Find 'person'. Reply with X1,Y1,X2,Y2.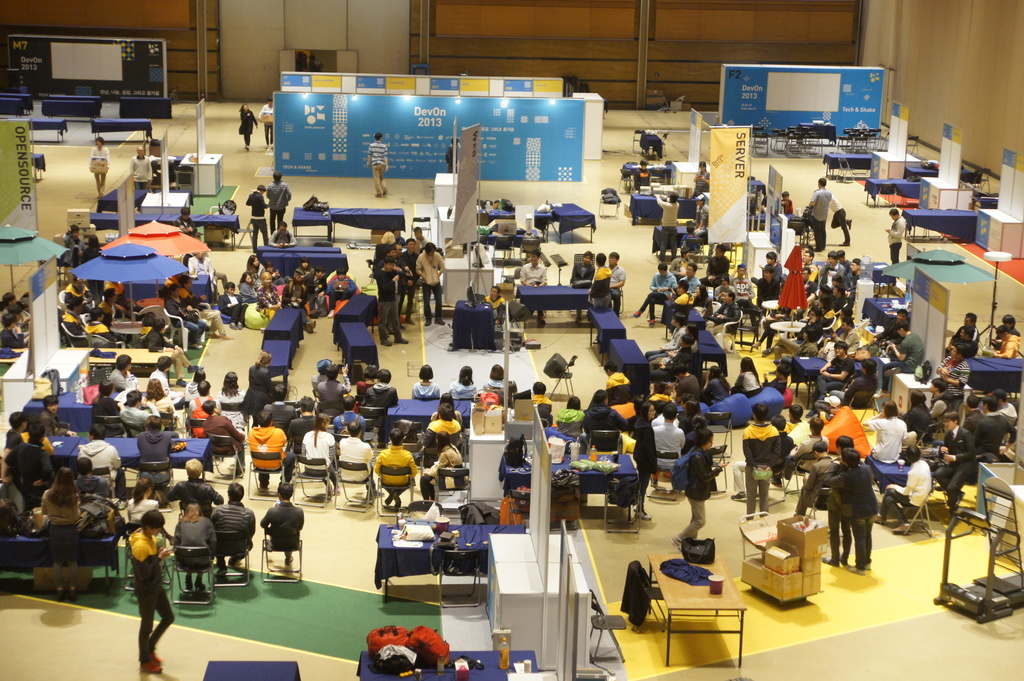
87,136,112,200.
